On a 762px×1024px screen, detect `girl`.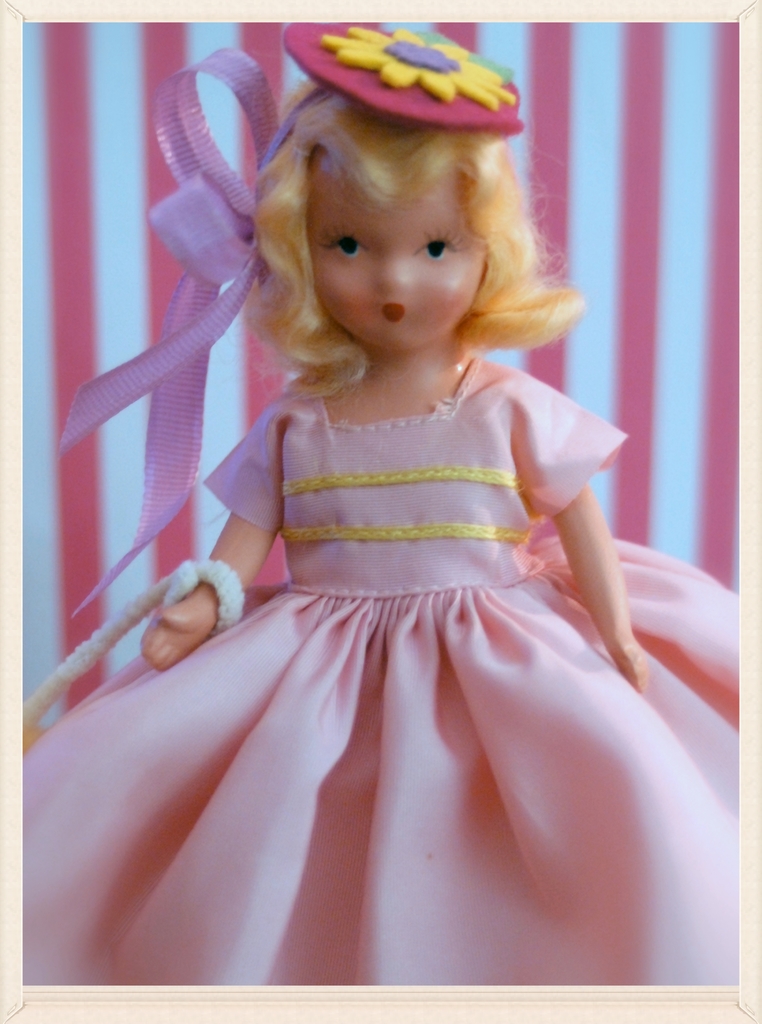
<bbox>20, 20, 739, 982</bbox>.
